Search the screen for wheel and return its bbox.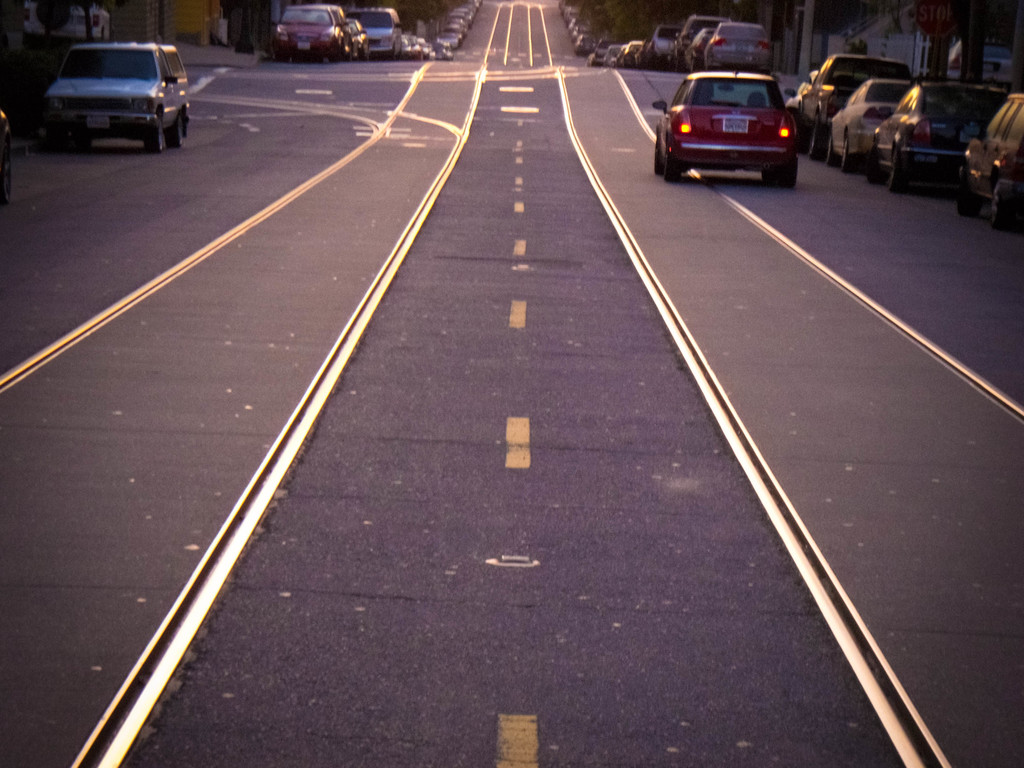
Found: region(667, 163, 682, 183).
